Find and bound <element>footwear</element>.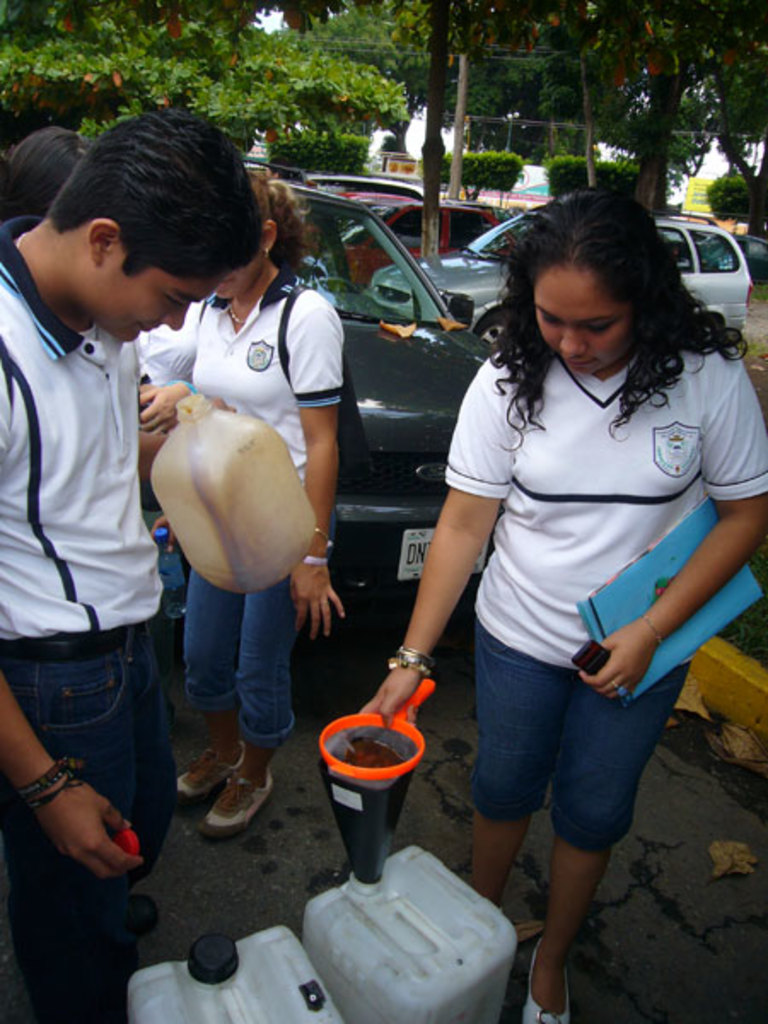
Bound: box=[522, 937, 575, 1022].
